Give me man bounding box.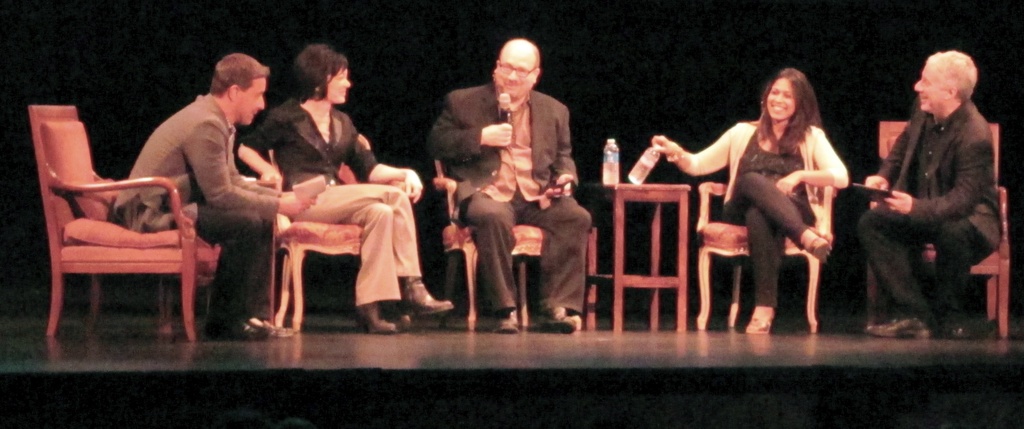
Rect(124, 49, 326, 342).
